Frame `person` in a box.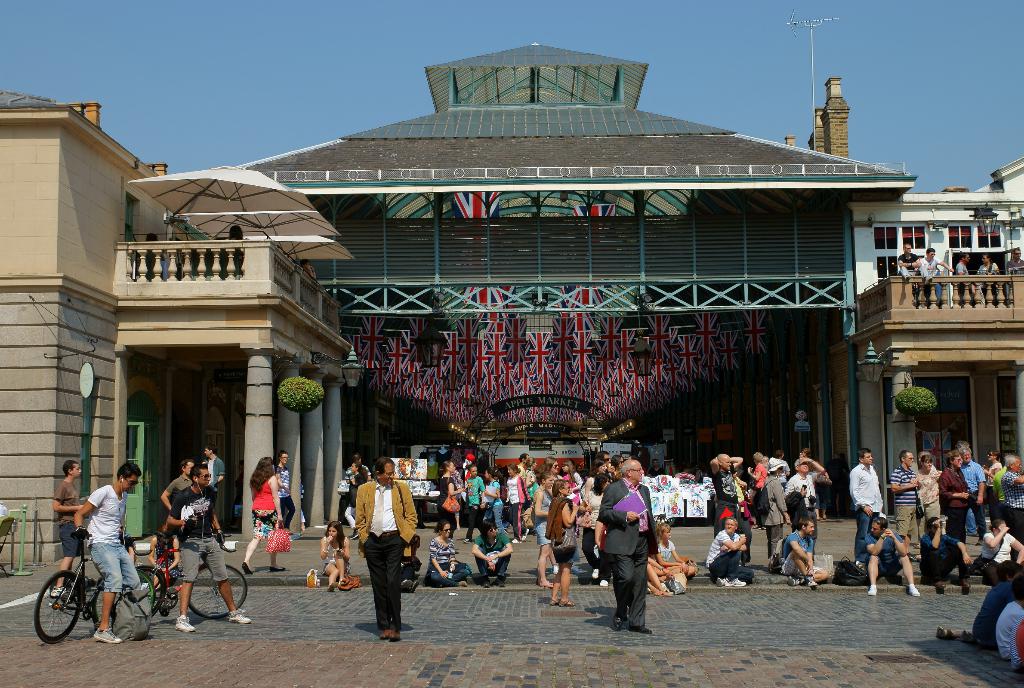
74,456,153,650.
